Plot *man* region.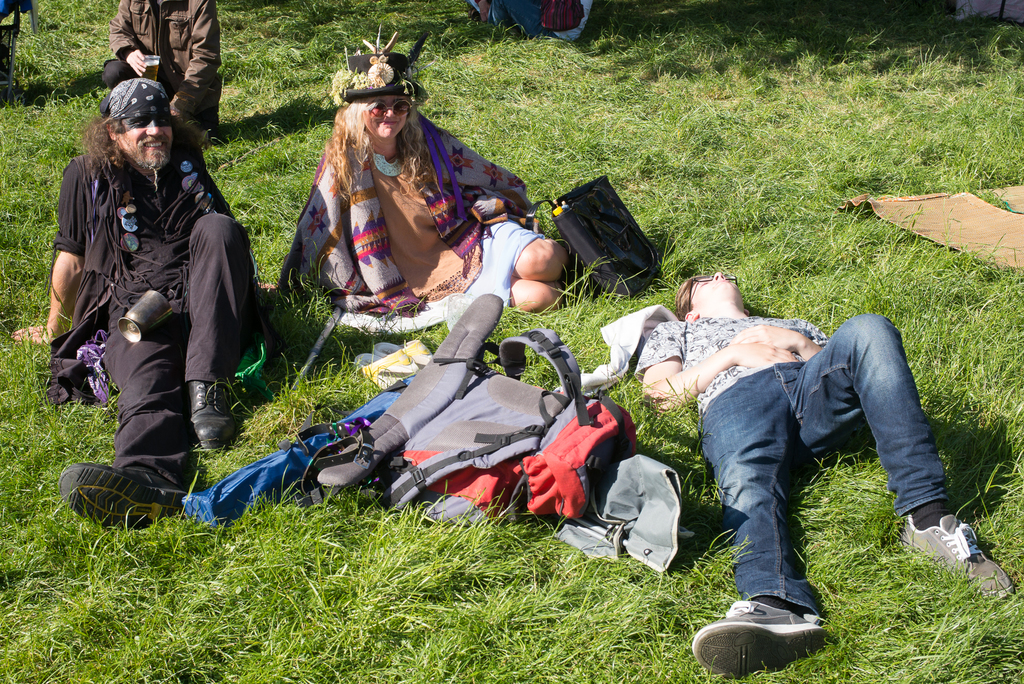
Plotted at <box>101,0,224,147</box>.
